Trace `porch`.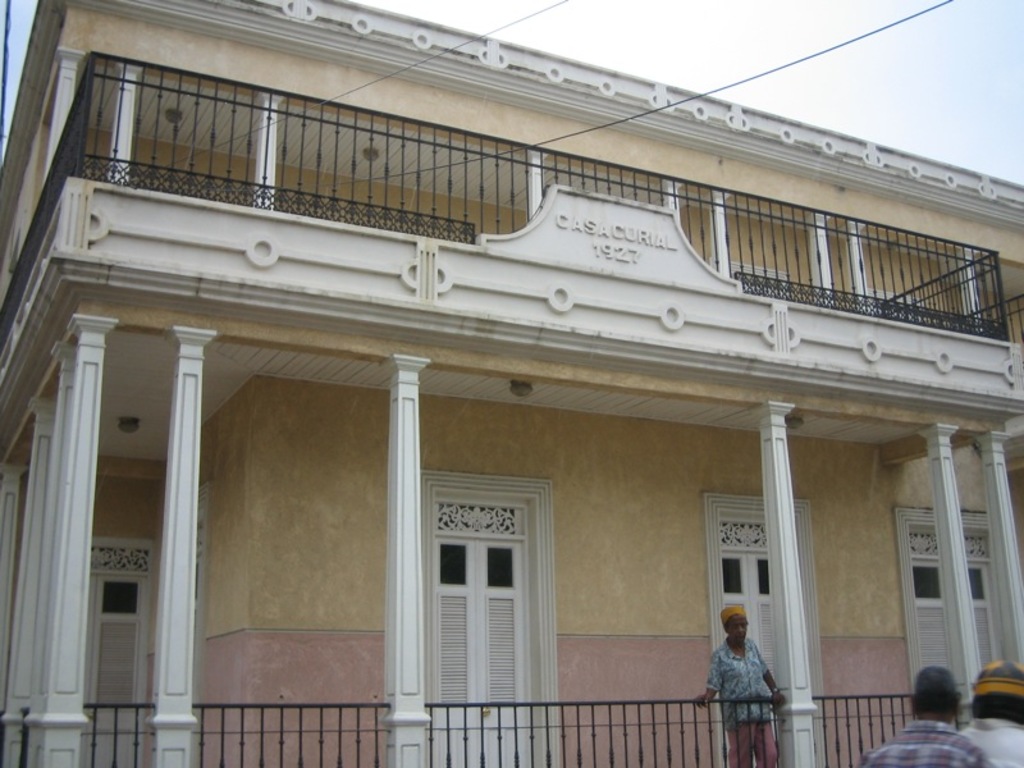
Traced to 0 40 1023 355.
